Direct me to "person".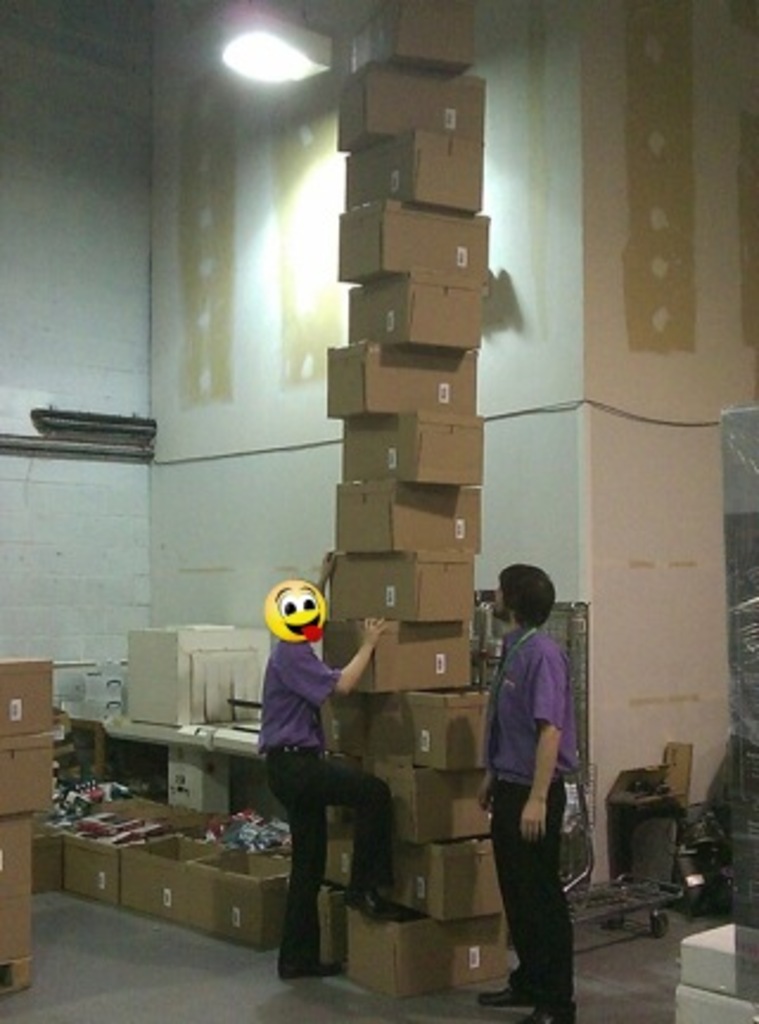
Direction: region(481, 552, 572, 1022).
